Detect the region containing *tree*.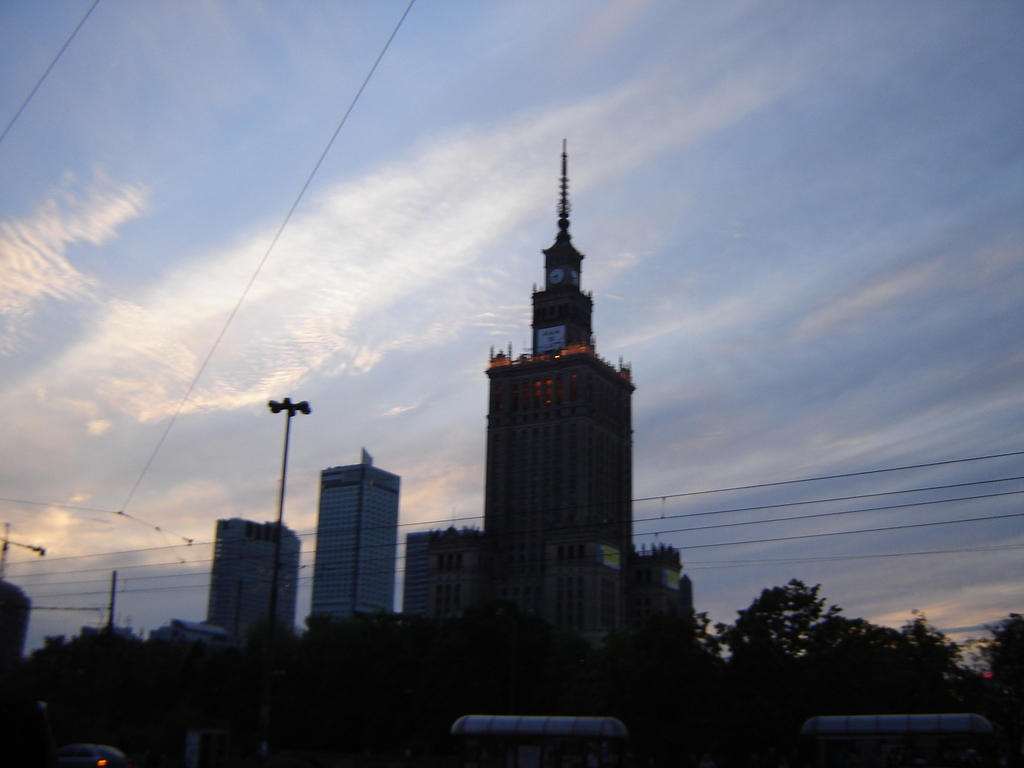
region(718, 575, 881, 691).
